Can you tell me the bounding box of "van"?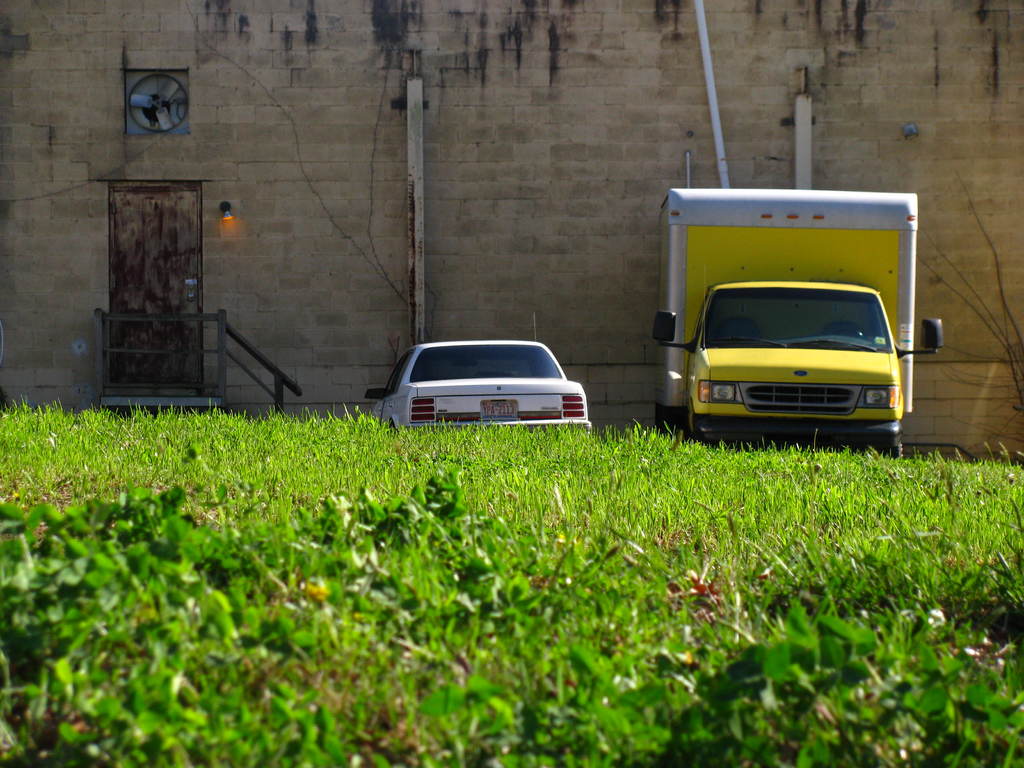
(left=649, top=188, right=945, bottom=458).
